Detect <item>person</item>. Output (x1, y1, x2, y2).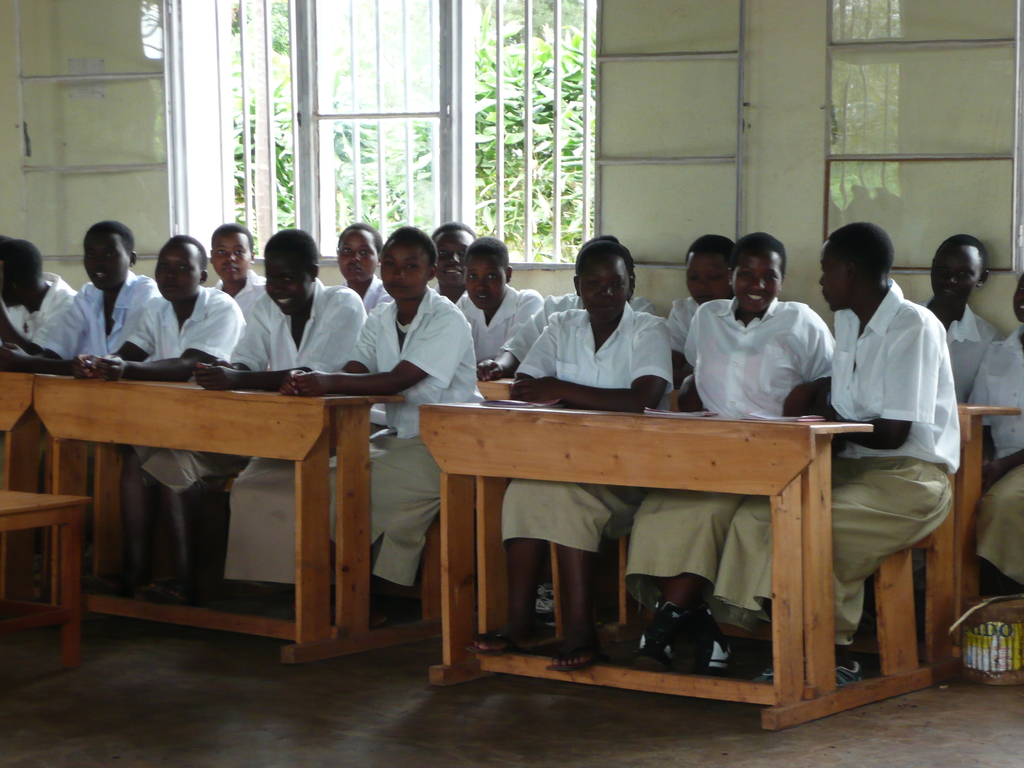
(457, 227, 546, 383).
